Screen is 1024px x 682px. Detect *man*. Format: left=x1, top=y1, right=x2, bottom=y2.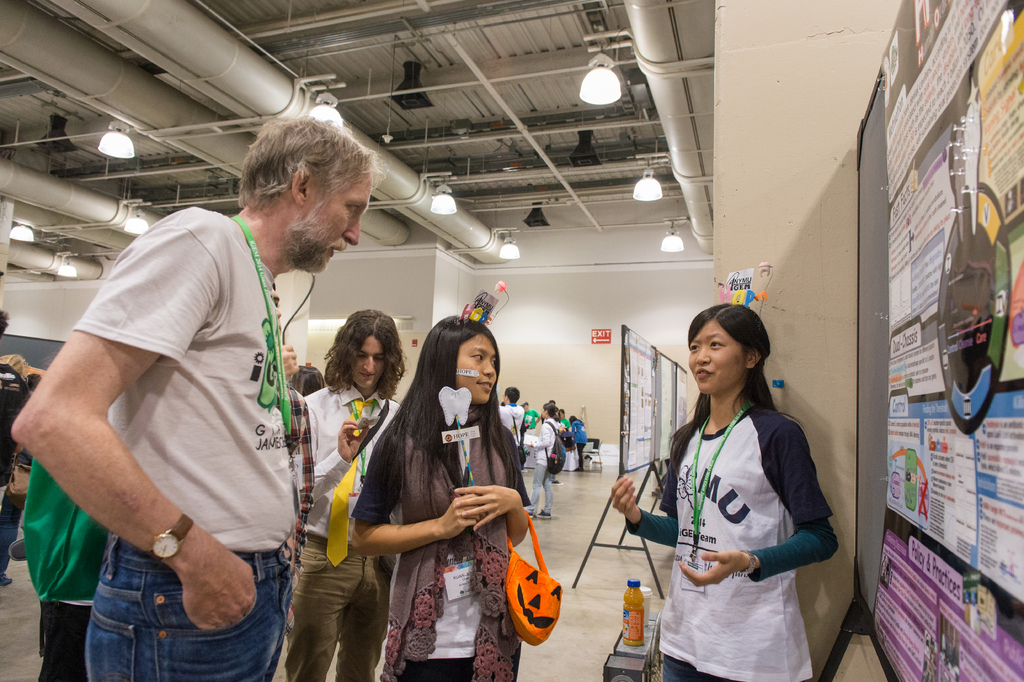
left=38, top=129, right=351, bottom=681.
